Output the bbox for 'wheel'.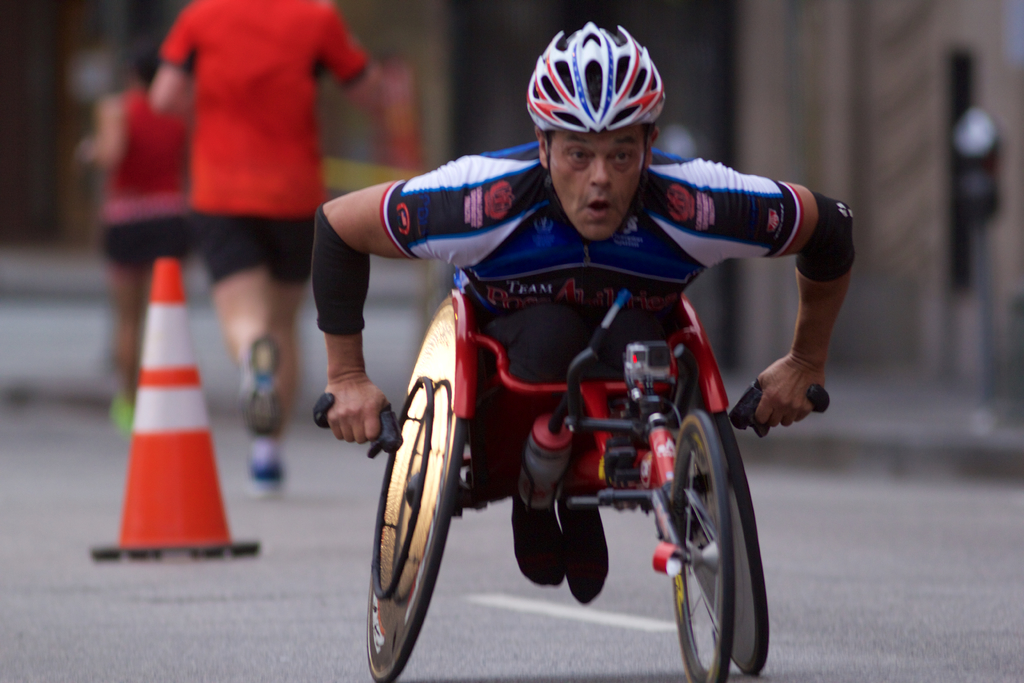
{"x1": 364, "y1": 295, "x2": 465, "y2": 682}.
